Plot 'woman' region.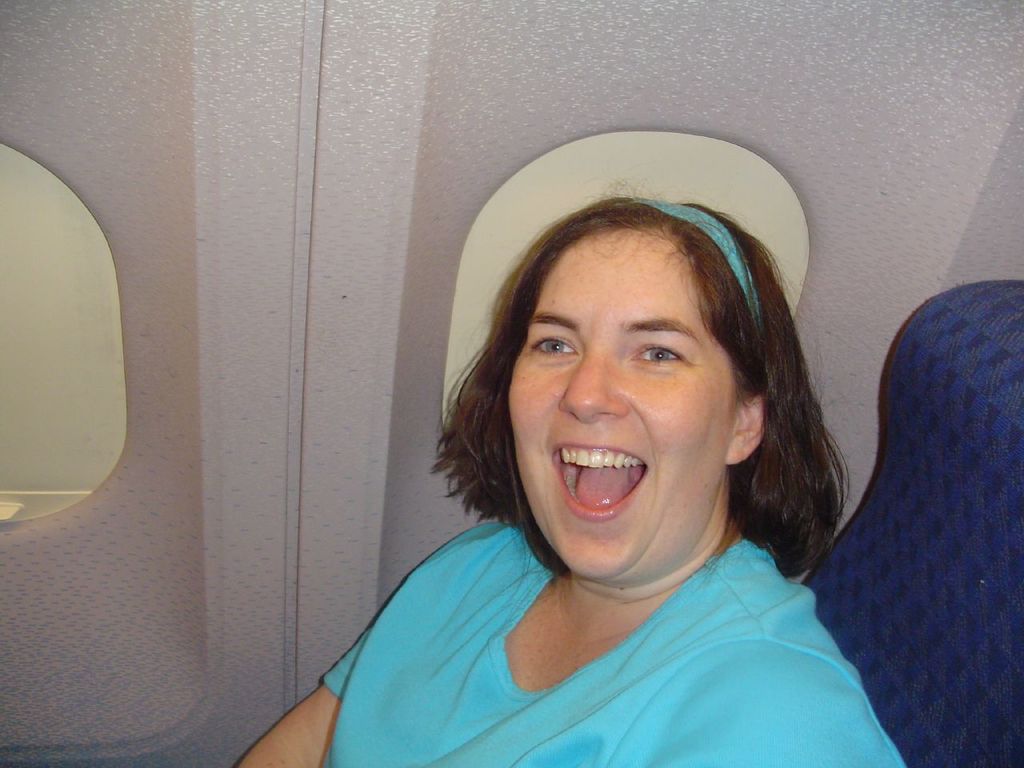
Plotted at (218, 189, 929, 767).
